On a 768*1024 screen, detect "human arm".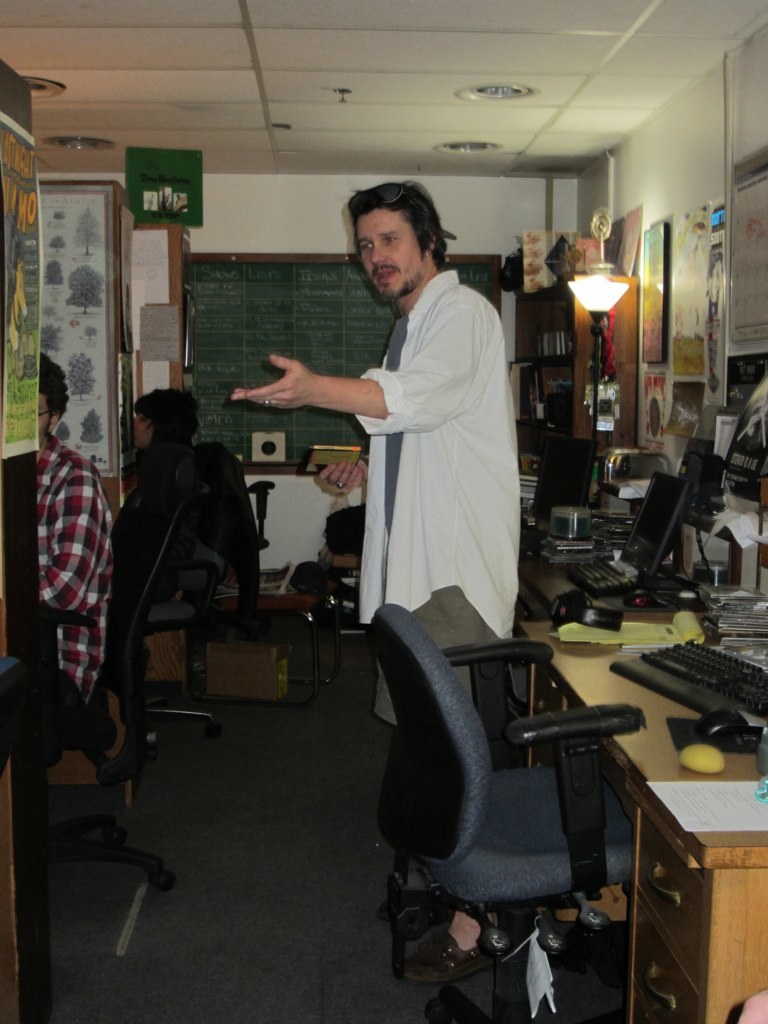
(224,326,399,444).
